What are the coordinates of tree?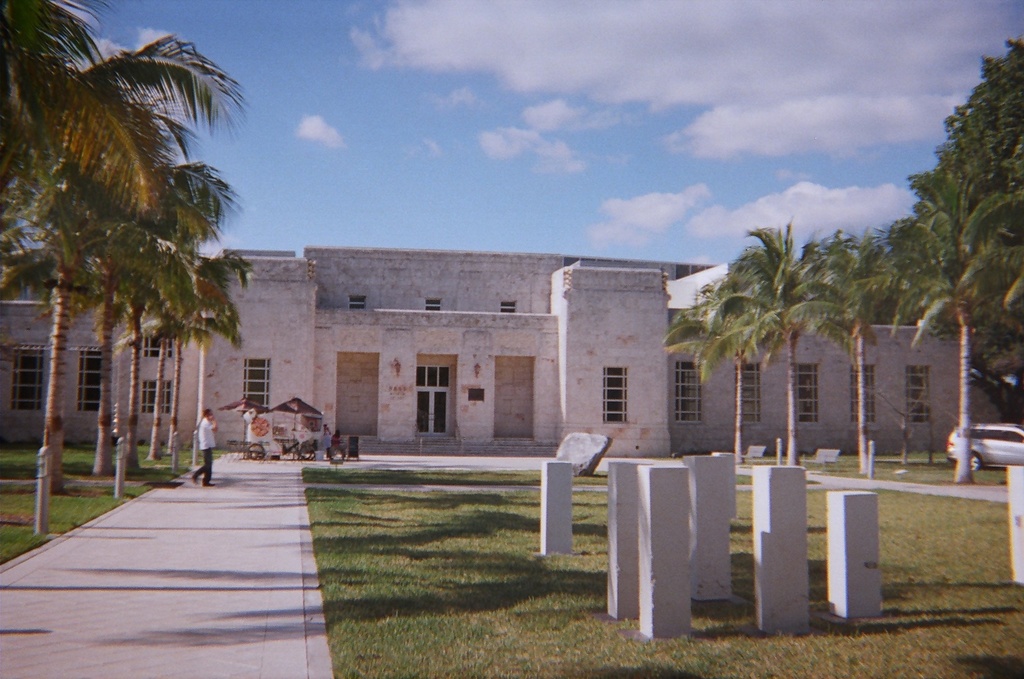
bbox(935, 38, 1023, 219).
